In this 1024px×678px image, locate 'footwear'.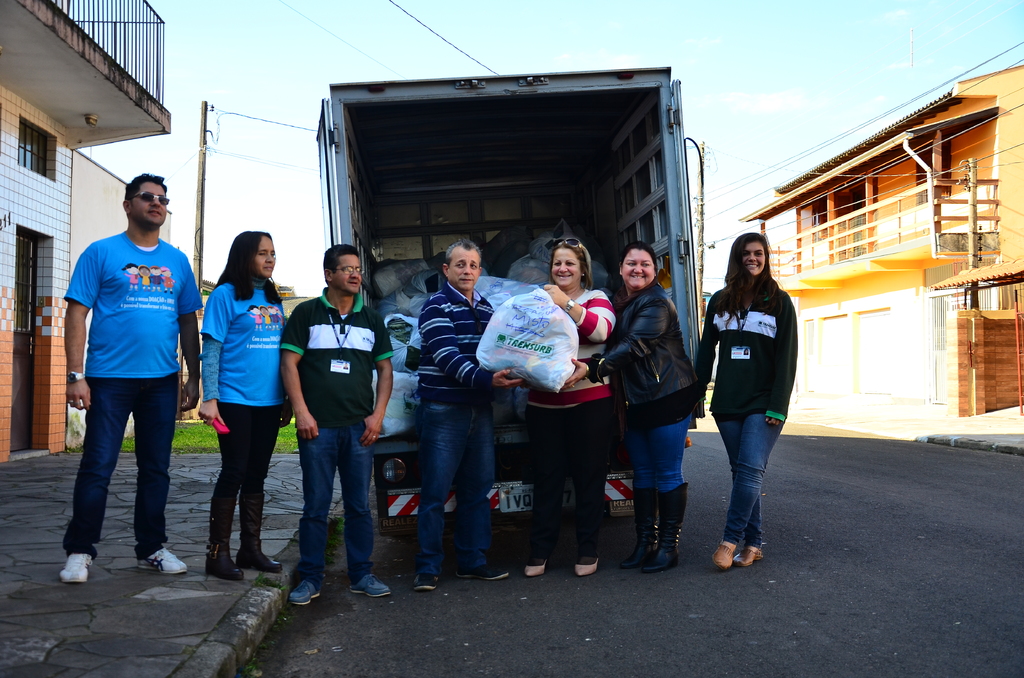
Bounding box: <bbox>626, 542, 659, 570</bbox>.
